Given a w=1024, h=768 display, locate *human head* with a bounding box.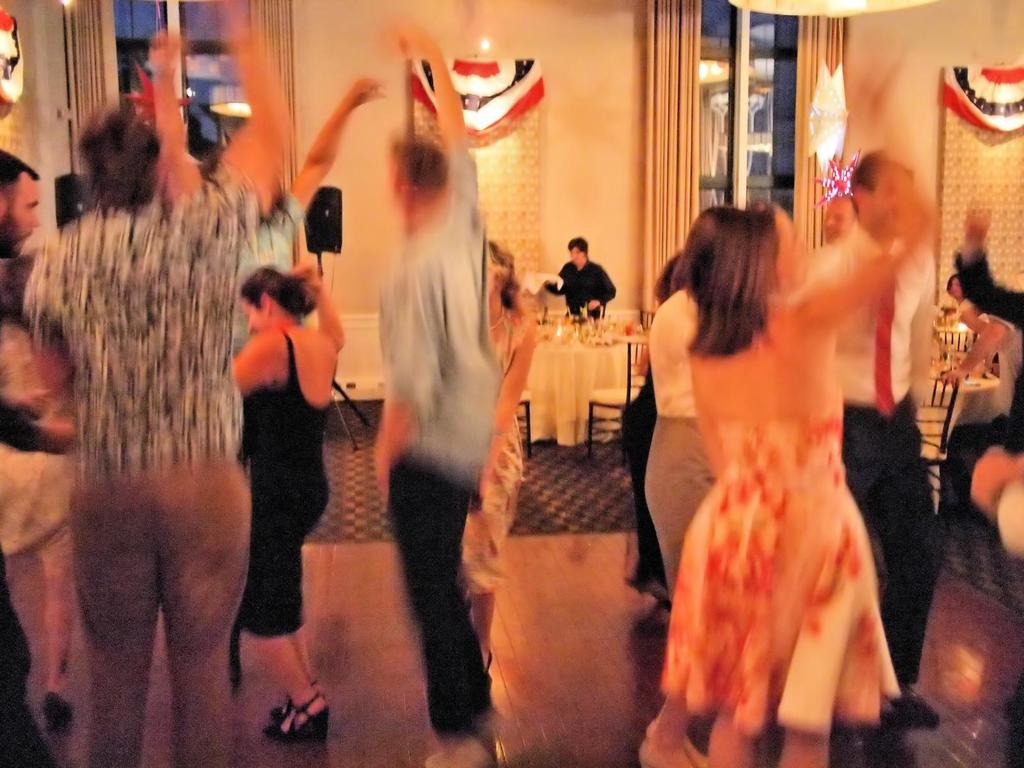
Located: bbox=(851, 155, 922, 246).
